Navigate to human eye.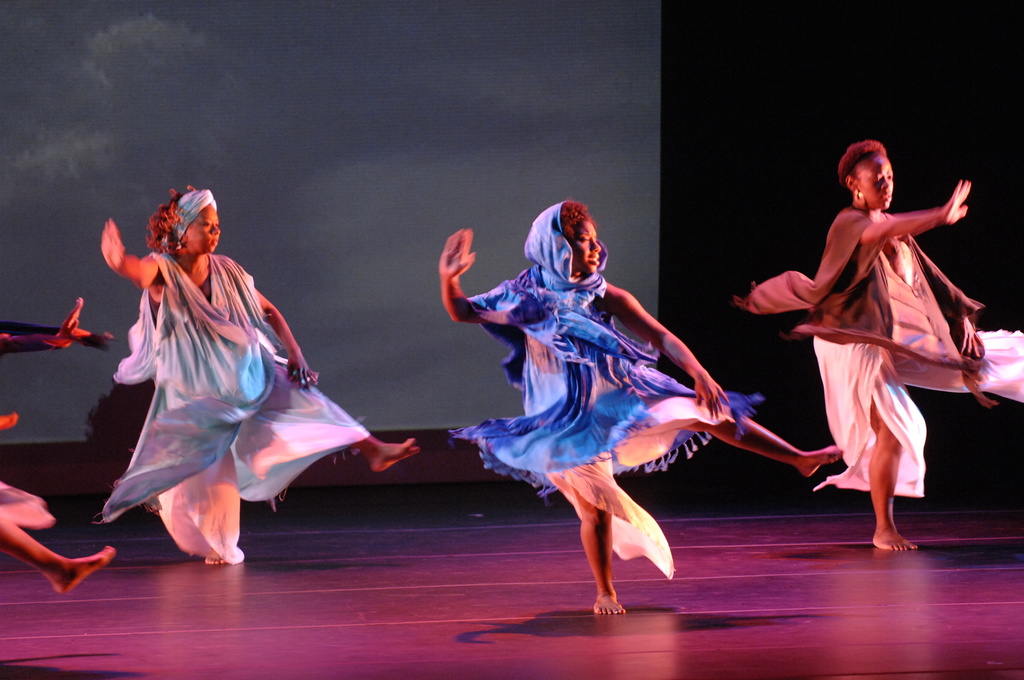
Navigation target: rect(578, 229, 589, 245).
